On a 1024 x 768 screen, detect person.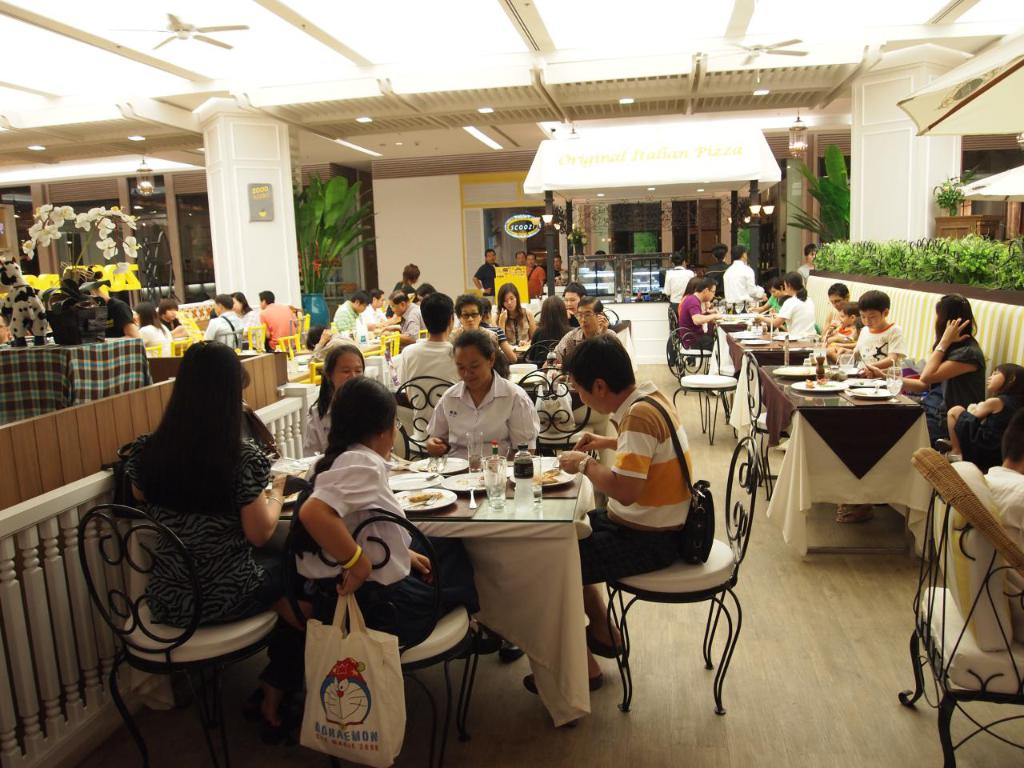
detection(329, 286, 375, 346).
